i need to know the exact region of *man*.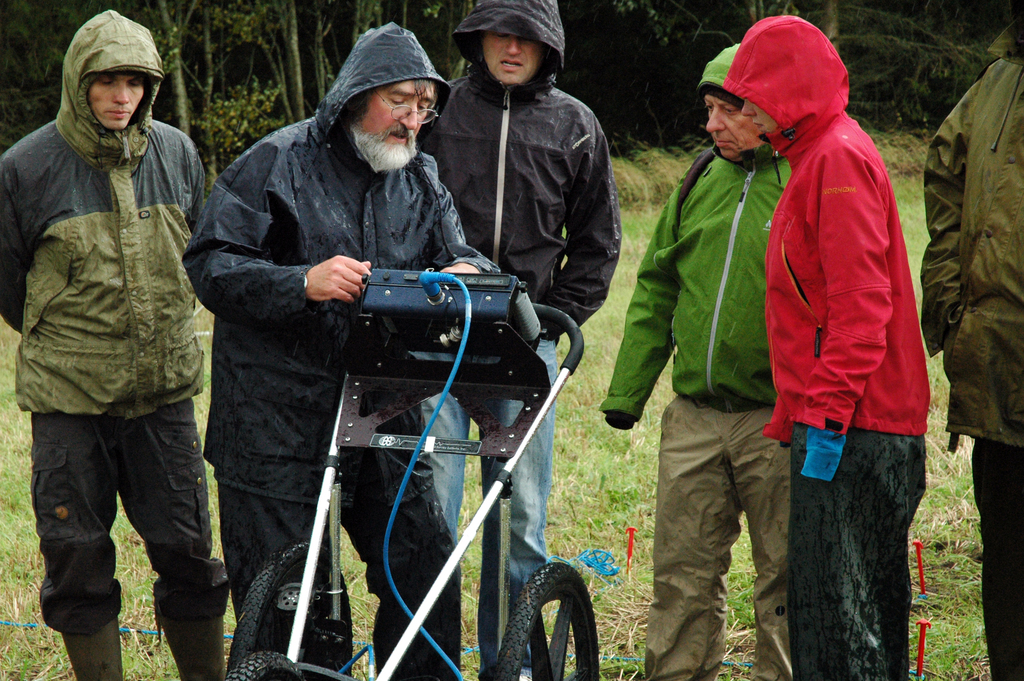
Region: <region>724, 13, 928, 680</region>.
